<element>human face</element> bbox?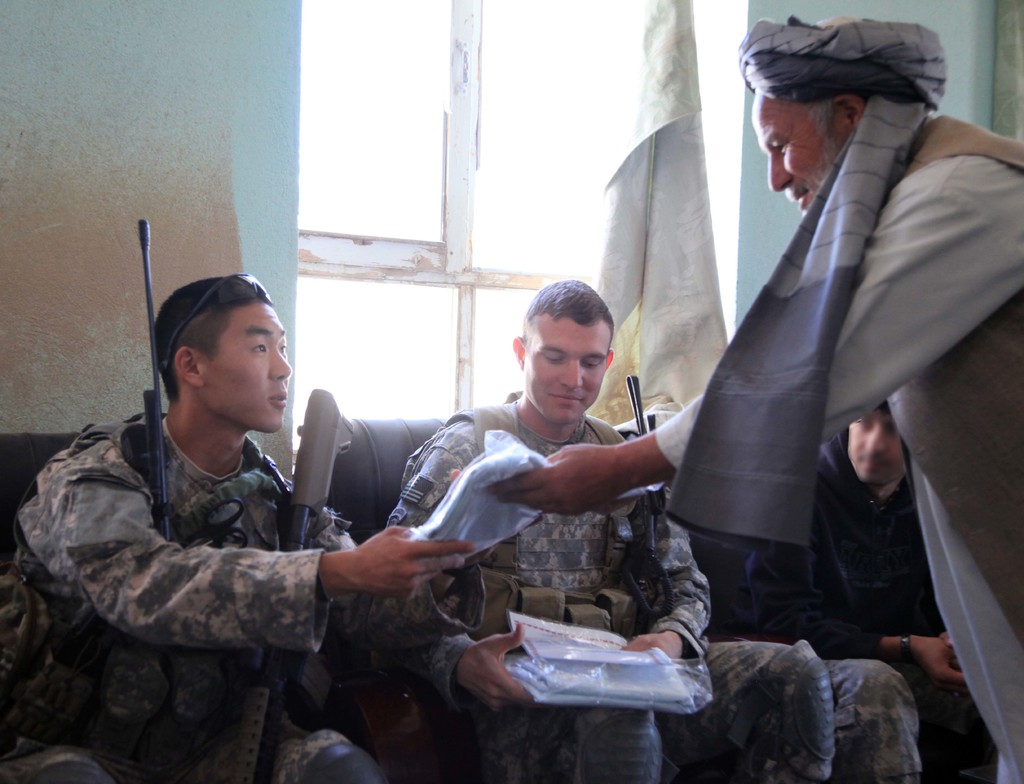
[left=522, top=321, right=606, bottom=424]
